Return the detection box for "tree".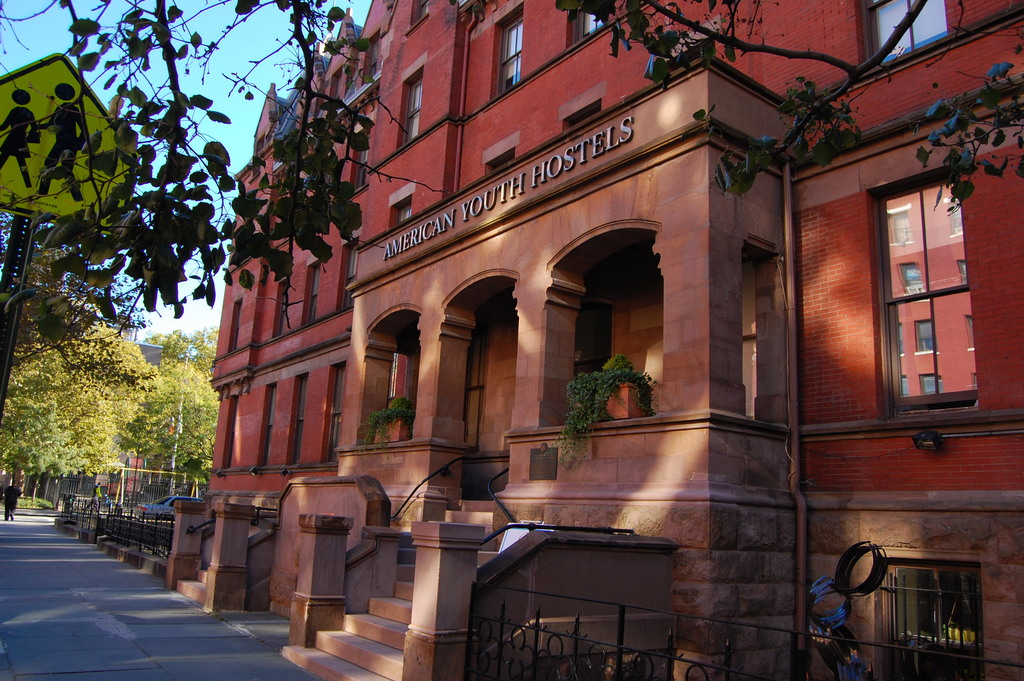
0 346 122 500.
